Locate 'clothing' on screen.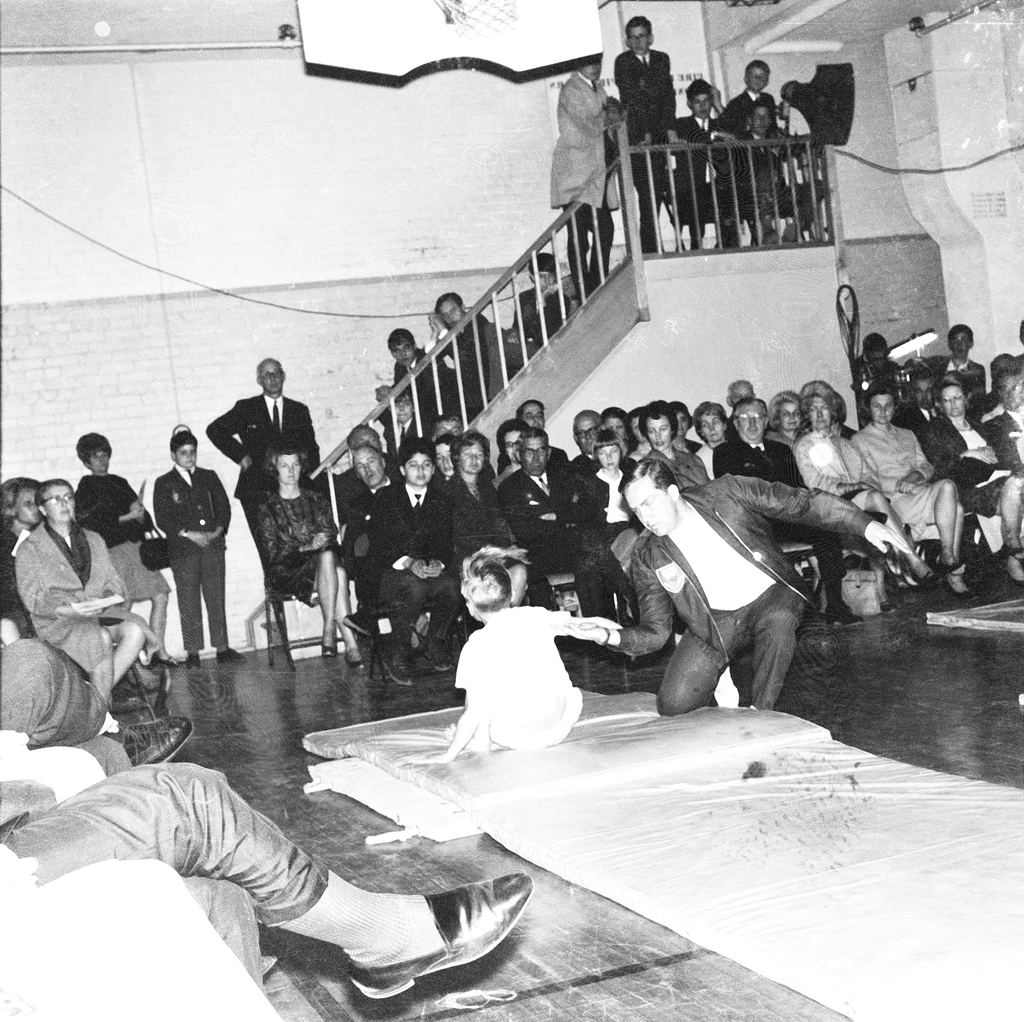
On screen at Rect(196, 389, 319, 602).
